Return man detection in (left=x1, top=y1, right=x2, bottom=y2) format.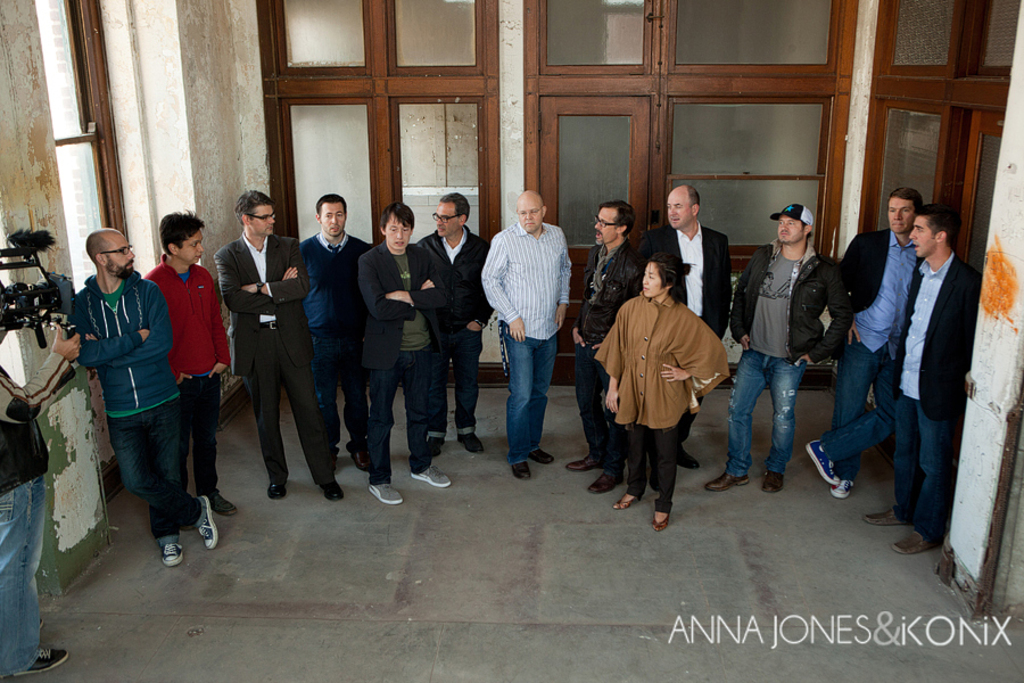
(left=708, top=204, right=857, bottom=492).
